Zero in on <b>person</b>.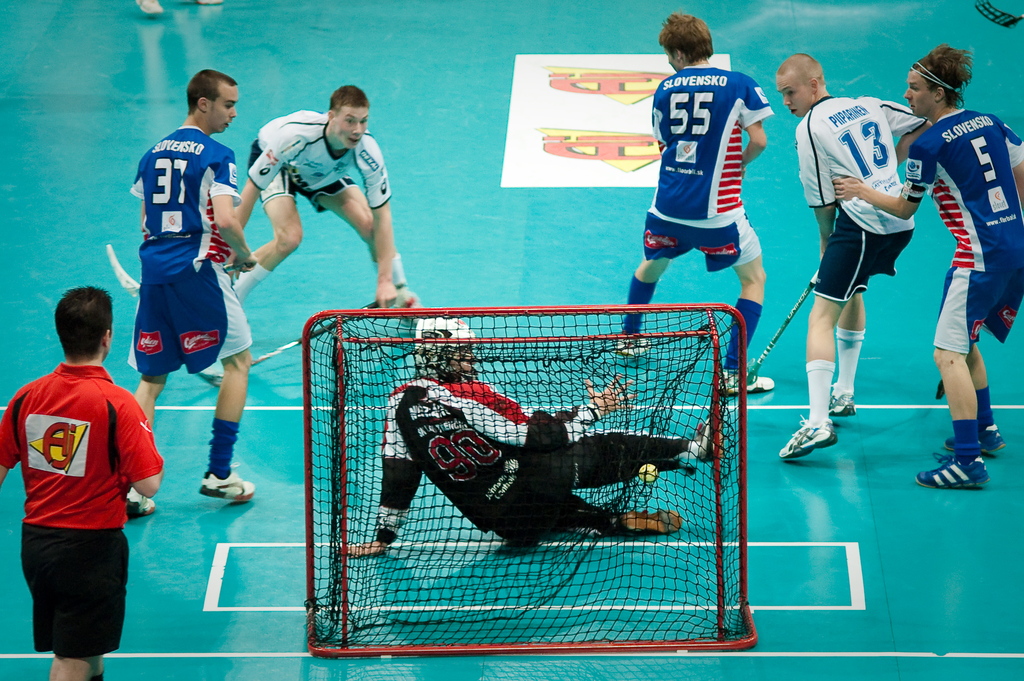
Zeroed in: region(234, 86, 422, 315).
